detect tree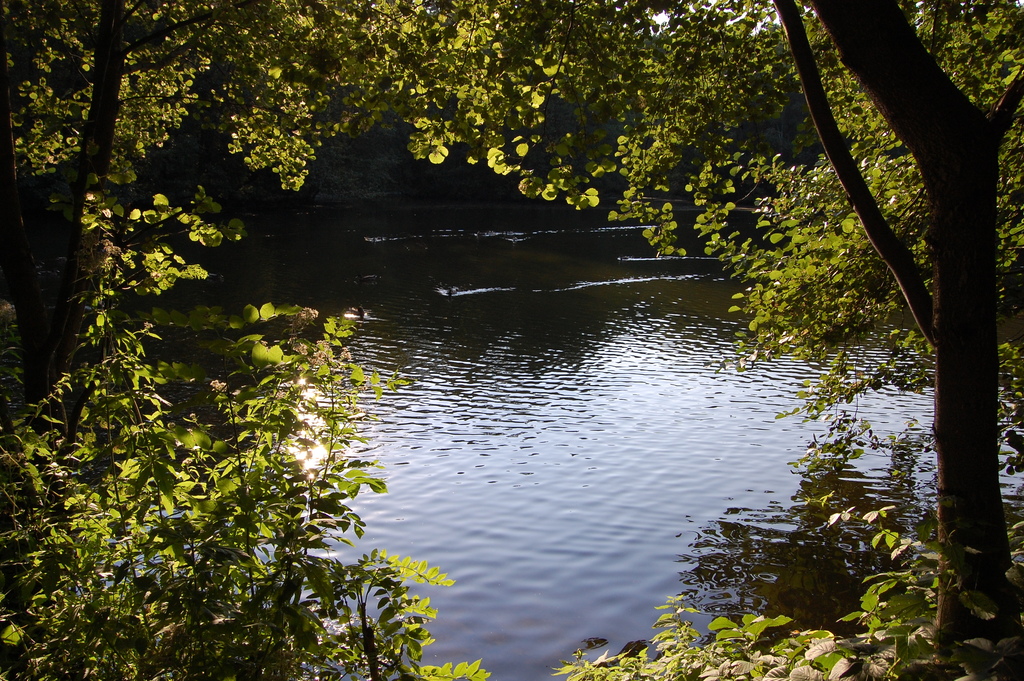
select_region(357, 0, 1016, 669)
